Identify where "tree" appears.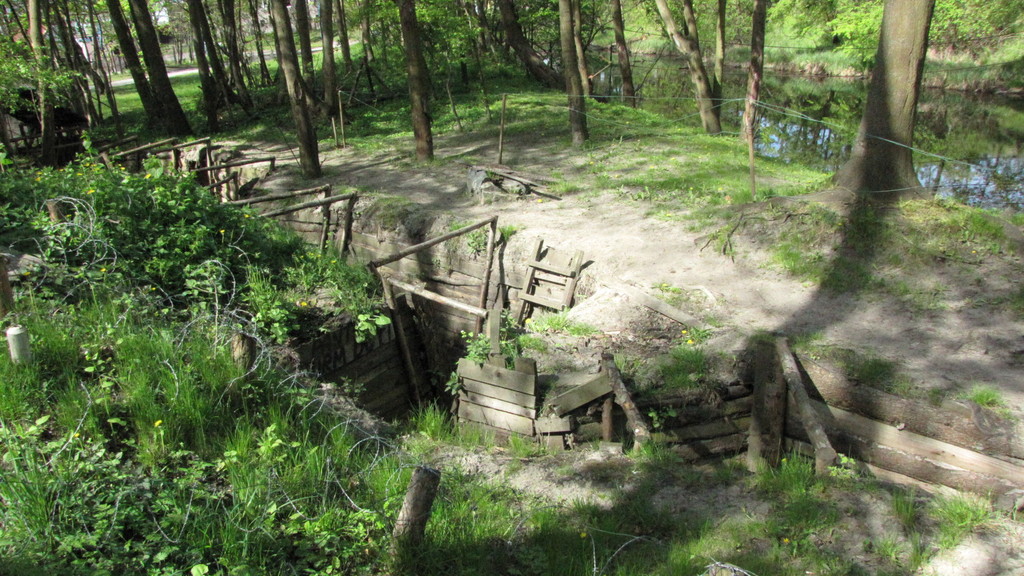
Appears at Rect(832, 0, 933, 205).
